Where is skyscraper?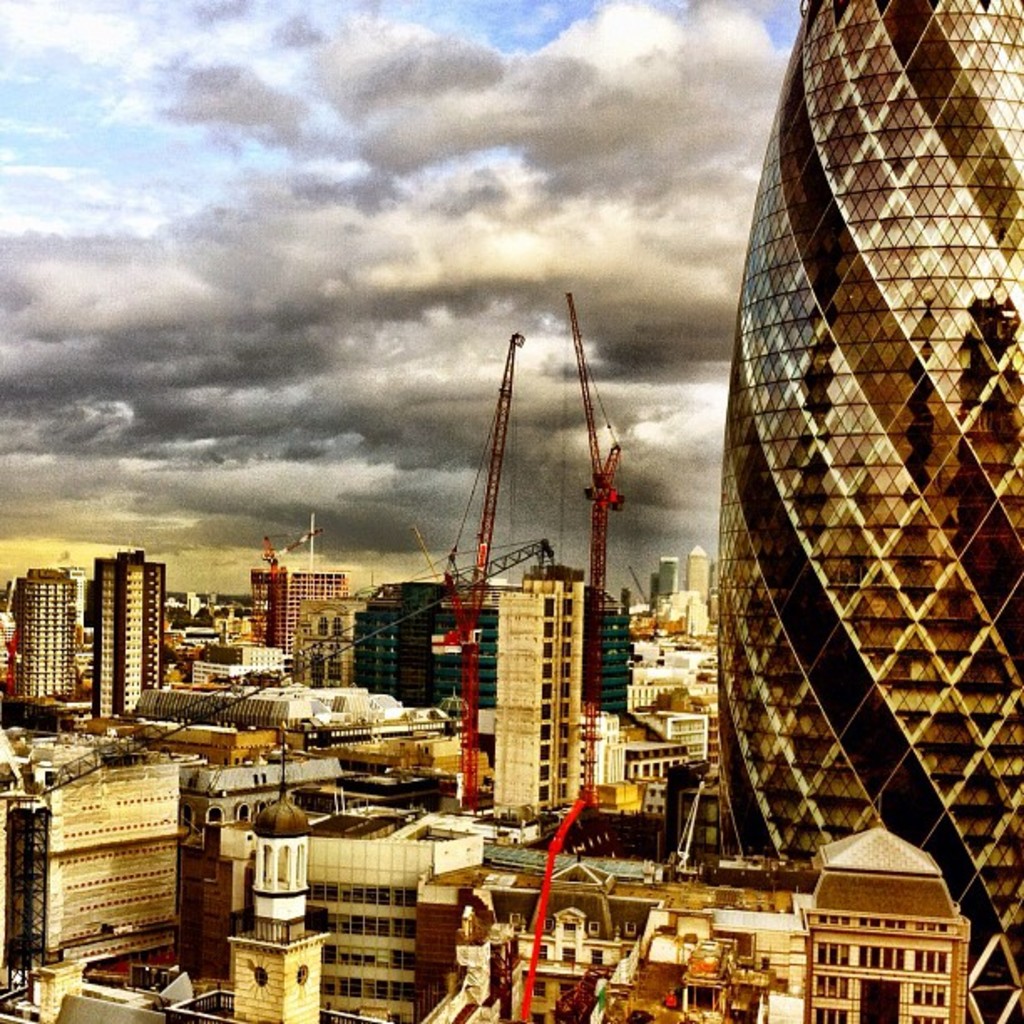
bbox=[87, 549, 161, 723].
